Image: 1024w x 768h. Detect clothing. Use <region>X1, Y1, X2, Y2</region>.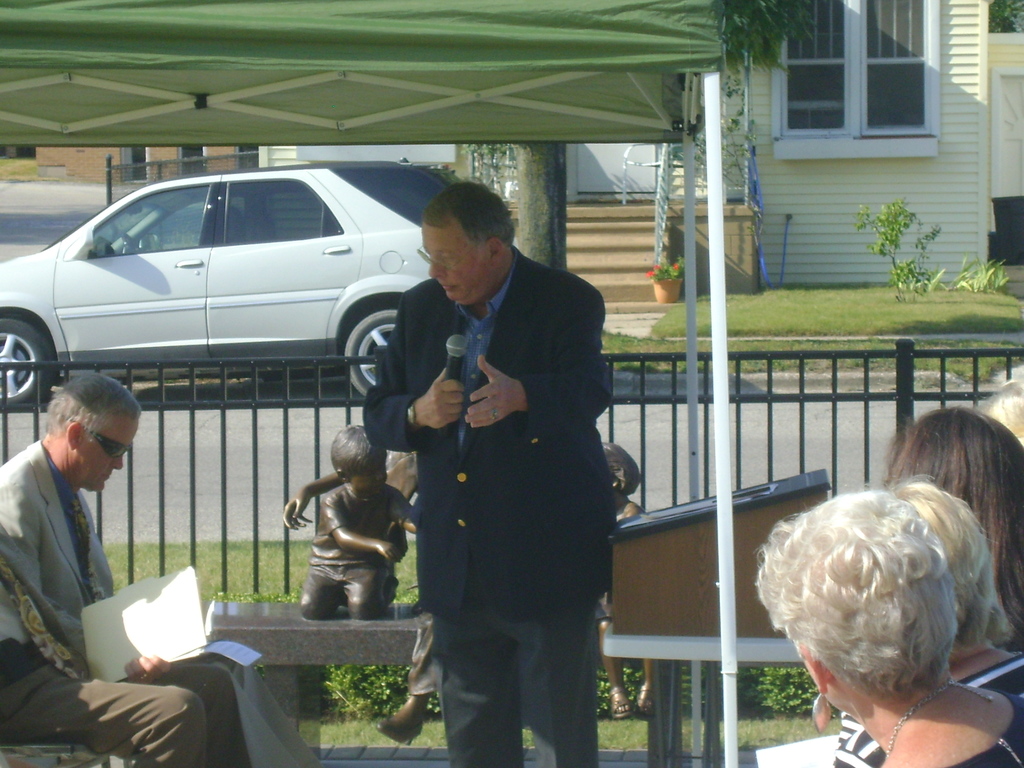
<region>0, 447, 285, 767</region>.
